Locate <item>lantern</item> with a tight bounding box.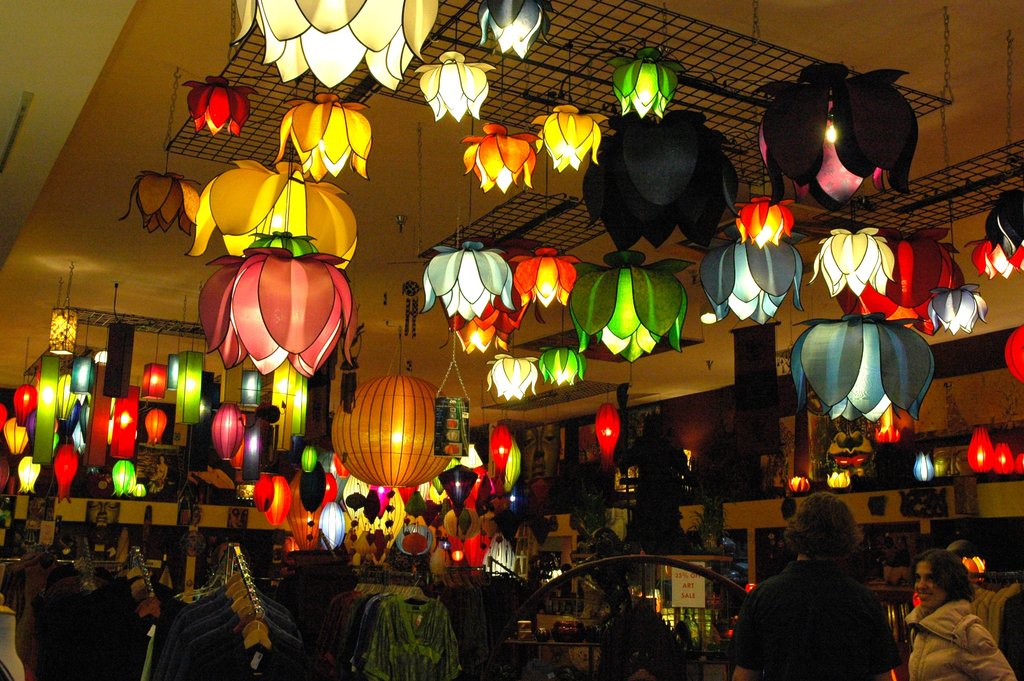
bbox=[927, 284, 989, 339].
